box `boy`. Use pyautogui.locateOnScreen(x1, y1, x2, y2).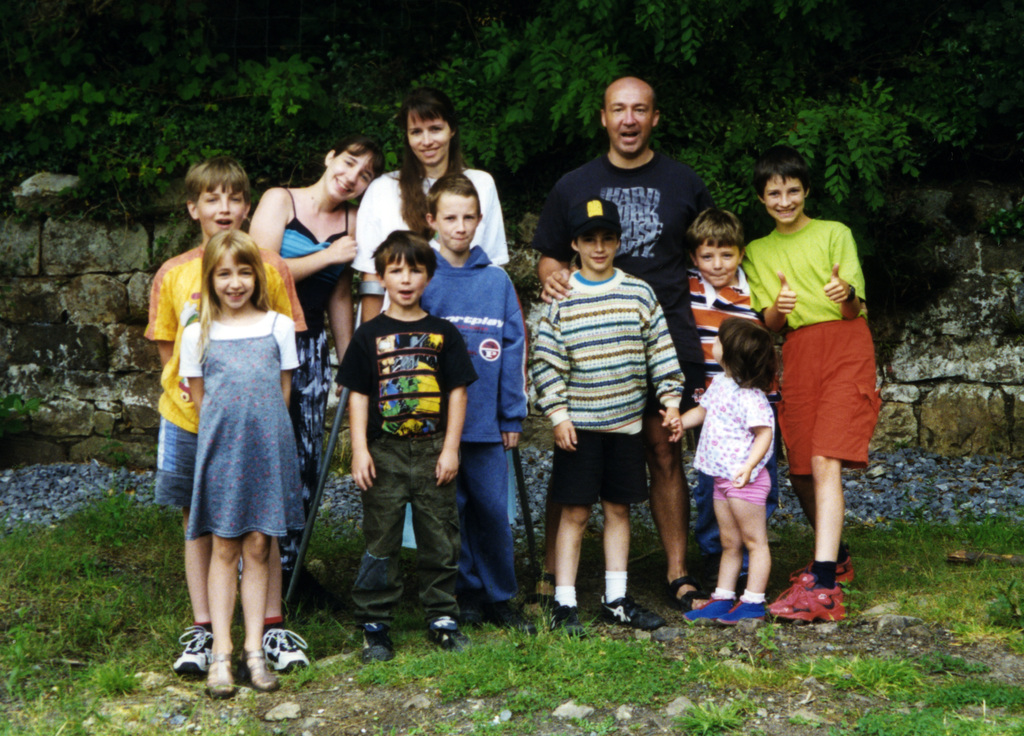
pyautogui.locateOnScreen(419, 173, 530, 616).
